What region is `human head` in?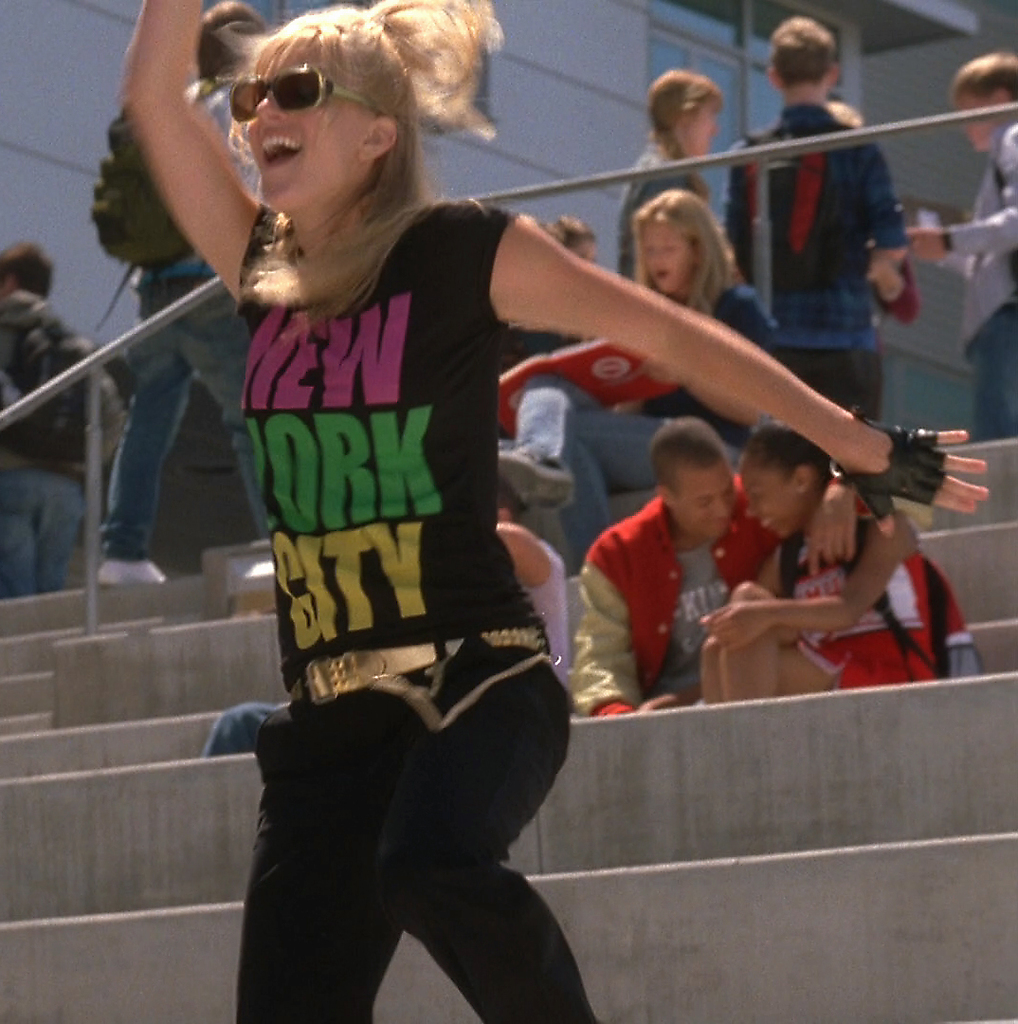
box=[648, 419, 738, 541].
